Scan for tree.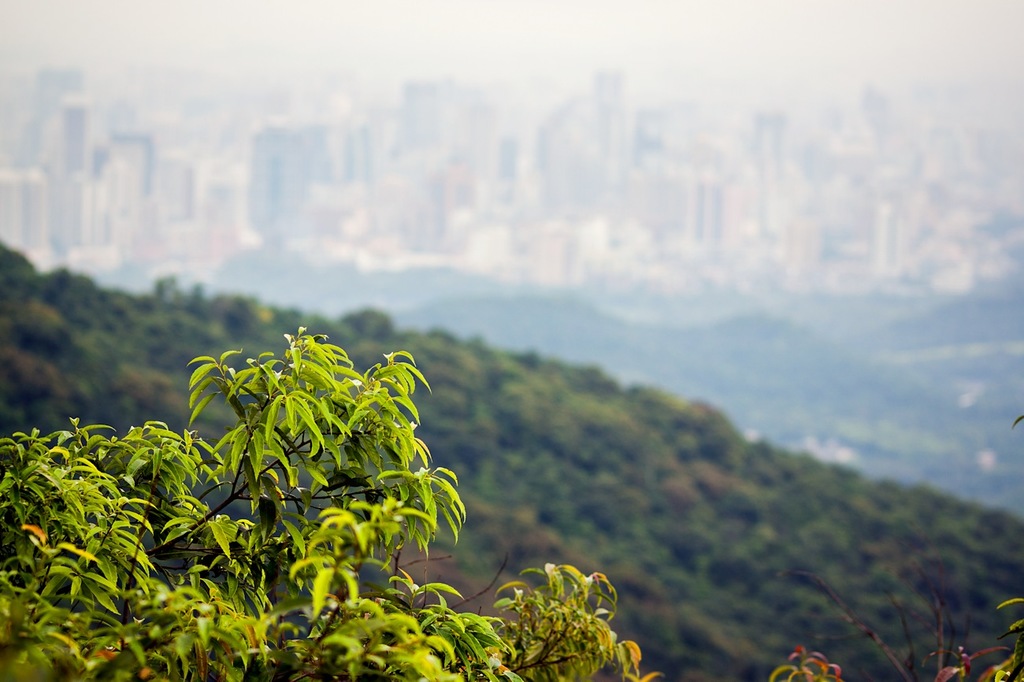
Scan result: [769, 416, 1023, 681].
